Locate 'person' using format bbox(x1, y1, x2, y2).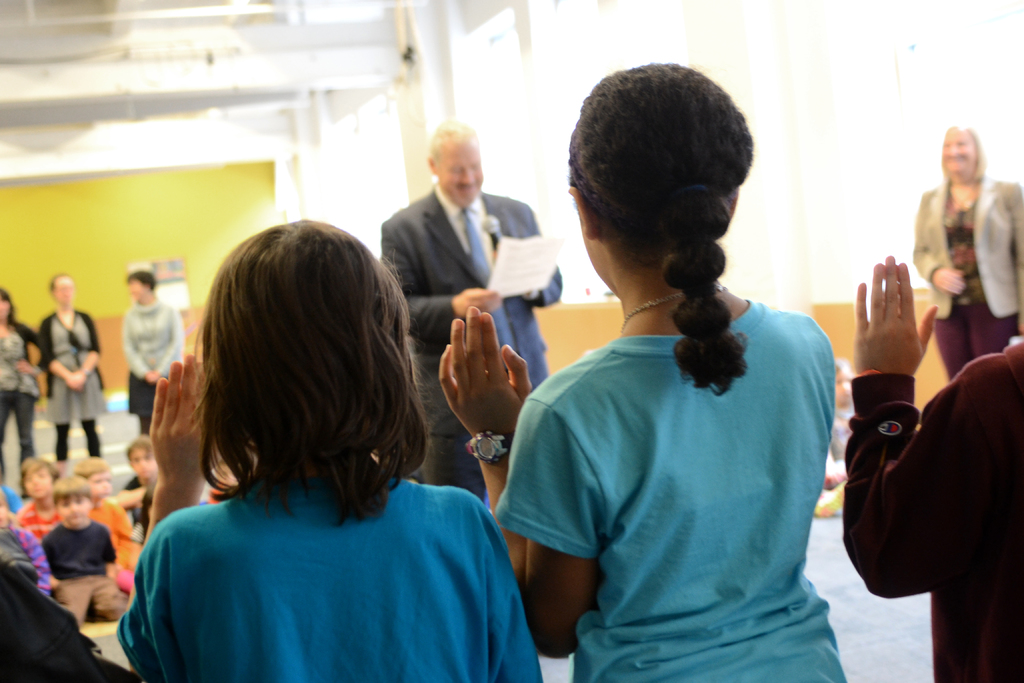
bbox(17, 449, 61, 542).
